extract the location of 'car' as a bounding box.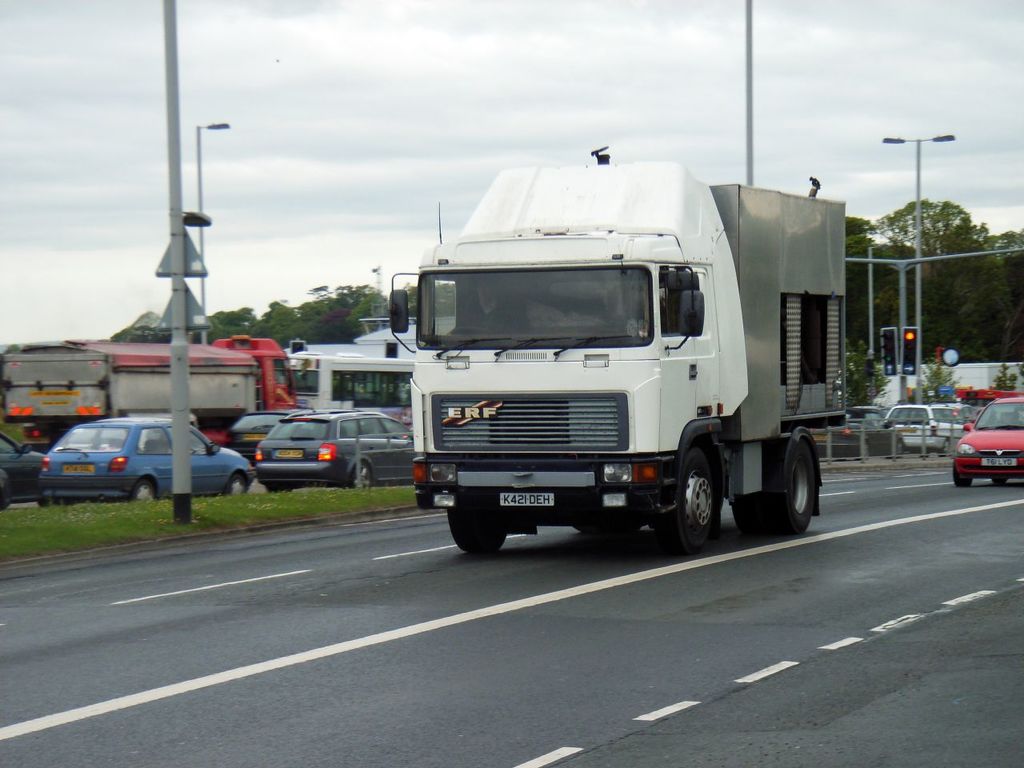
<box>953,385,1023,491</box>.
